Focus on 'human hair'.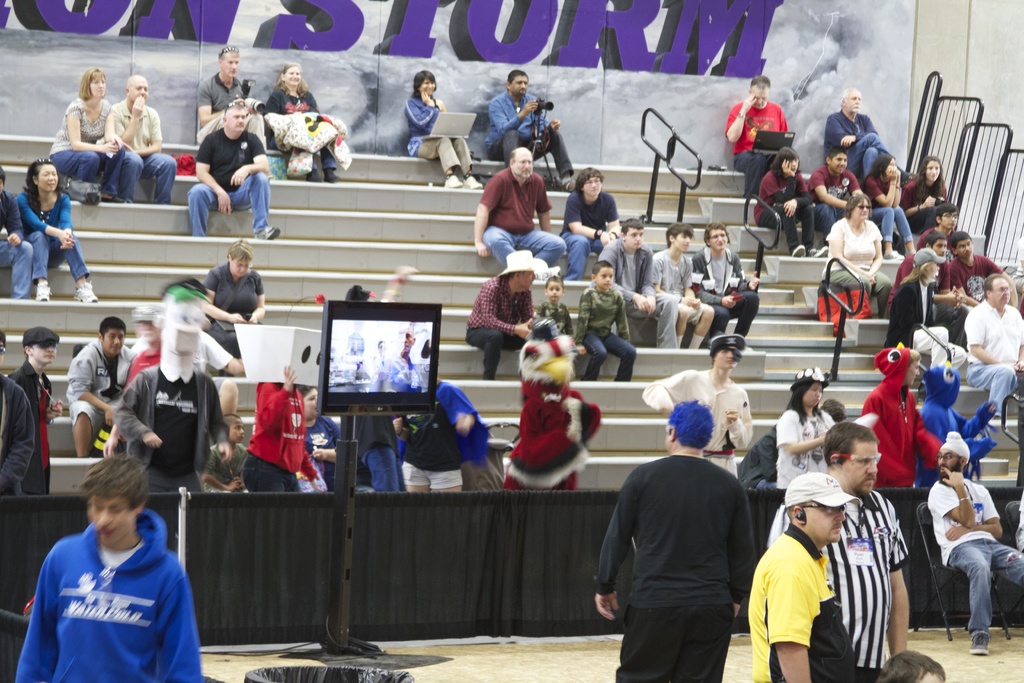
Focused at box=[24, 157, 40, 212].
